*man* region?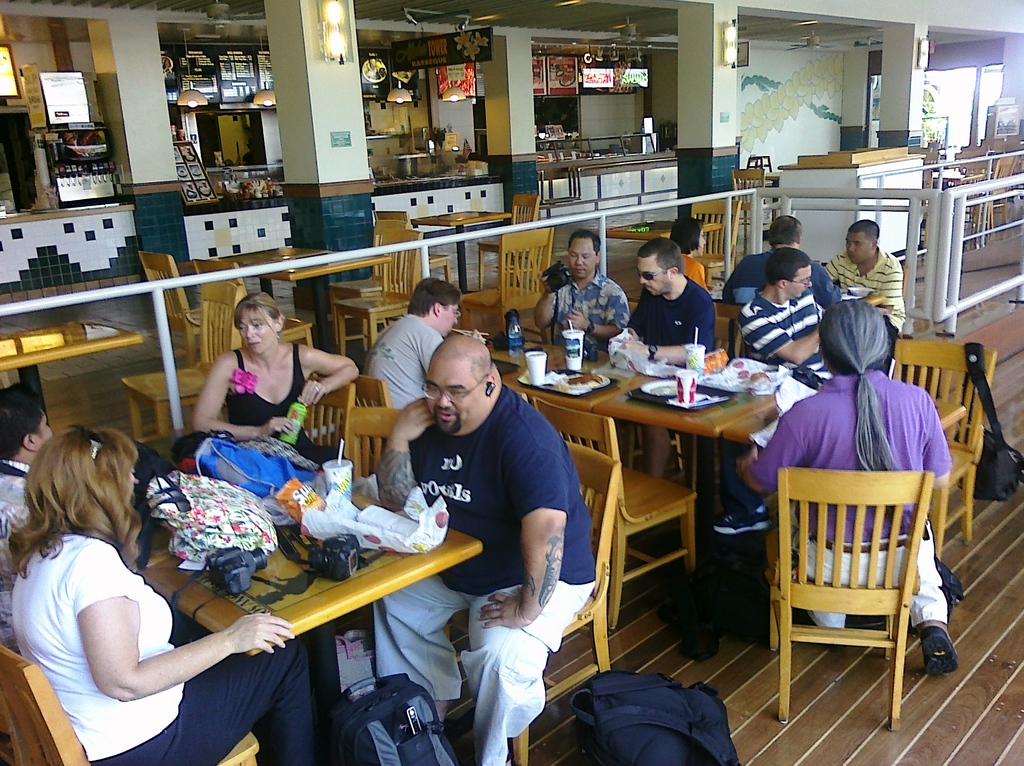
region(737, 248, 833, 375)
